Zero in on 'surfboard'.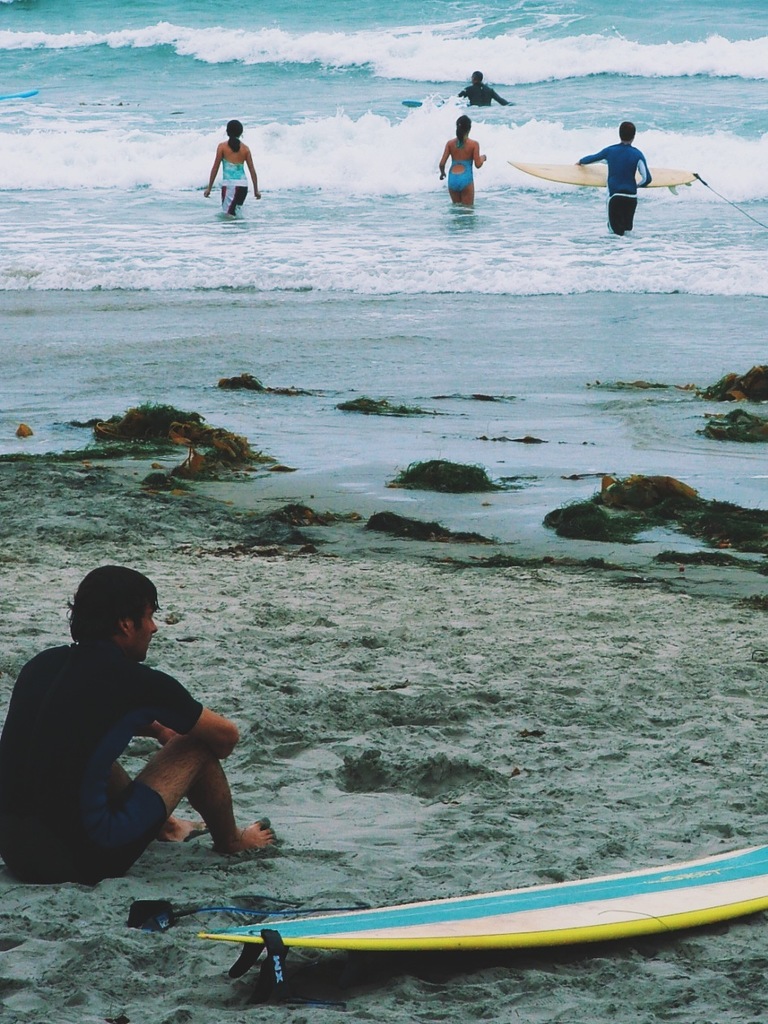
Zeroed in: [x1=507, y1=158, x2=699, y2=198].
